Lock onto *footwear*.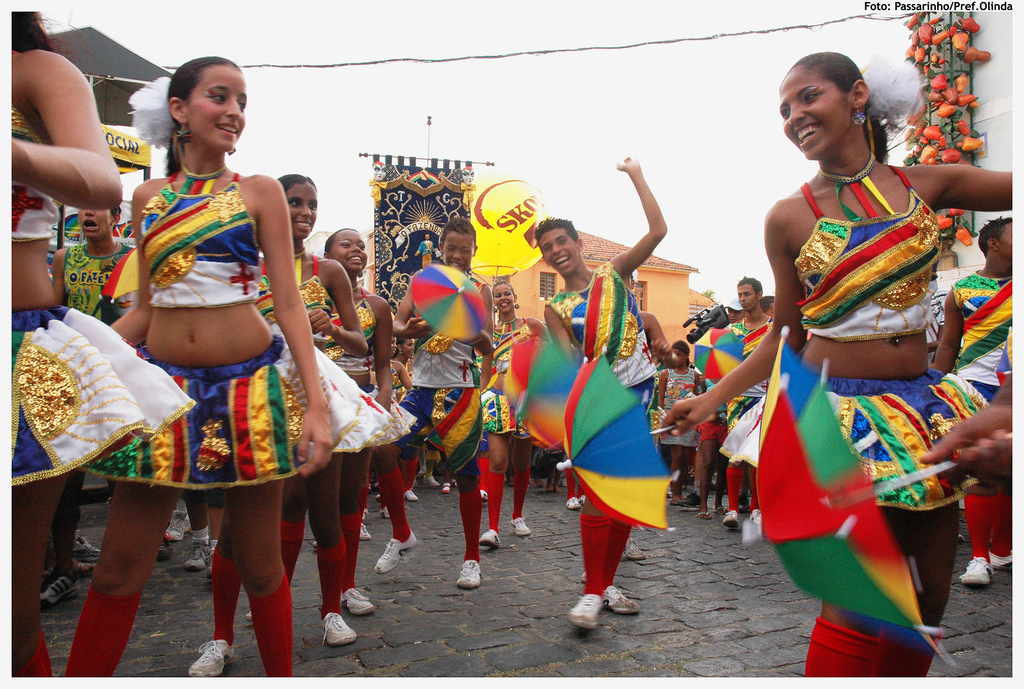
Locked: BBox(71, 528, 100, 562).
